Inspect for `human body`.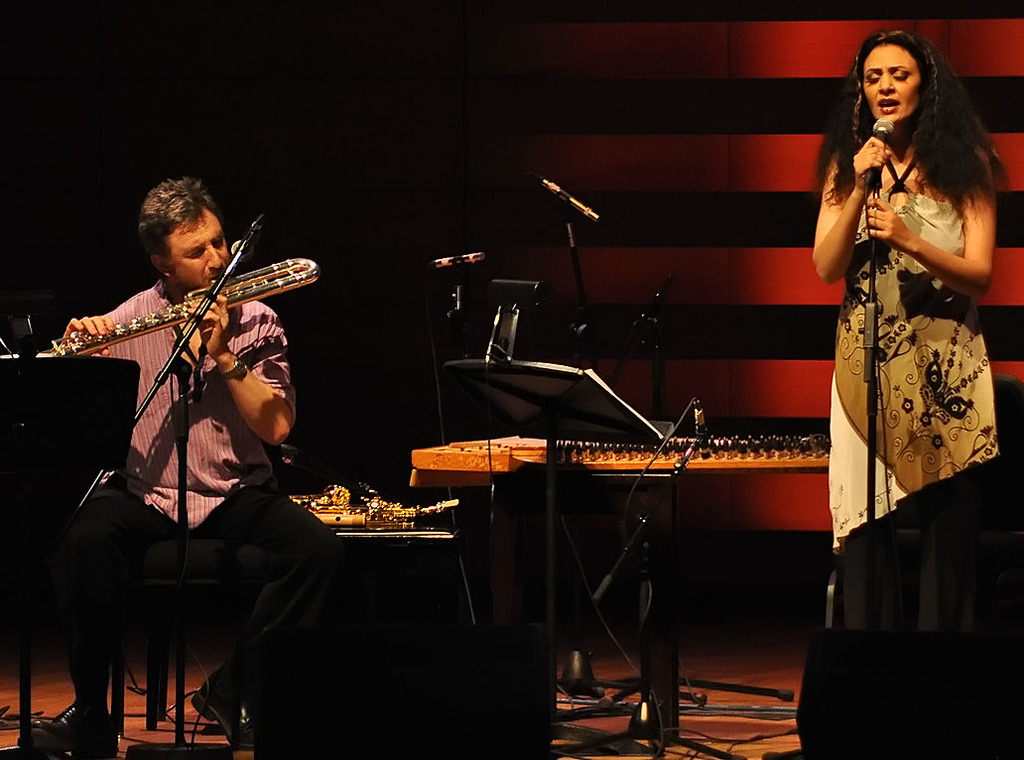
Inspection: (39,278,307,753).
